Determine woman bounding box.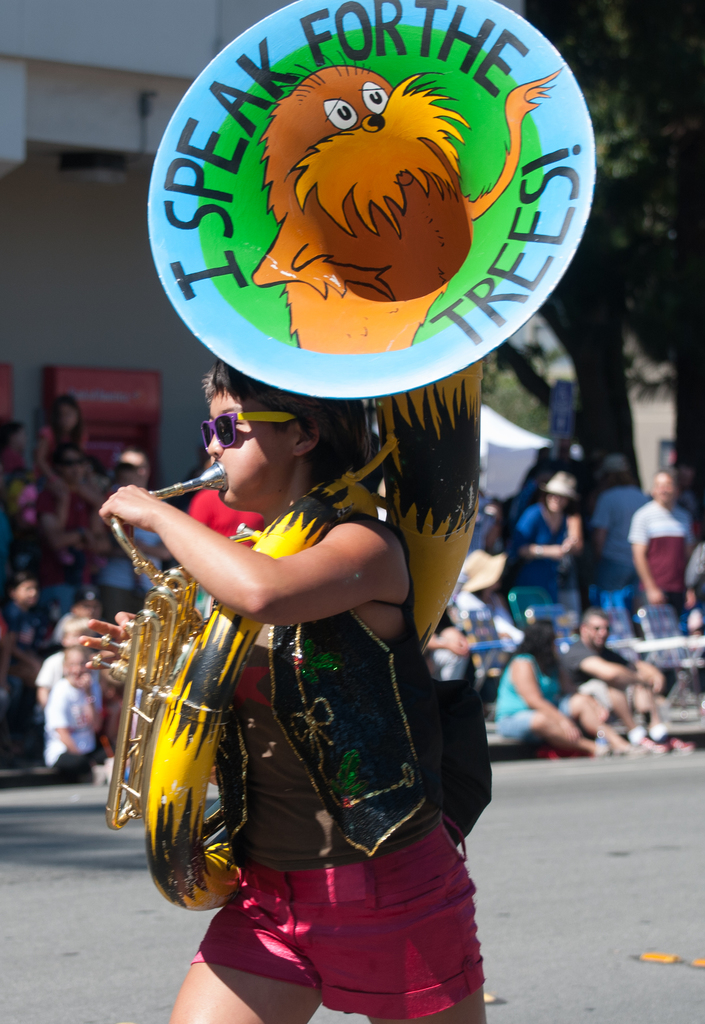
Determined: 102:201:514:1023.
